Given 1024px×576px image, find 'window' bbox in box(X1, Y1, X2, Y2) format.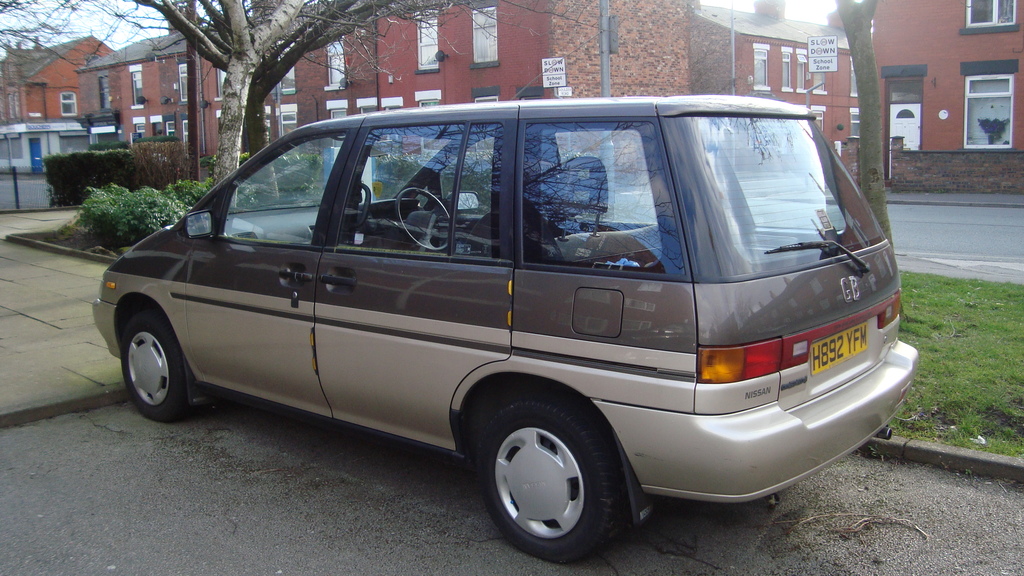
box(878, 74, 928, 161).
